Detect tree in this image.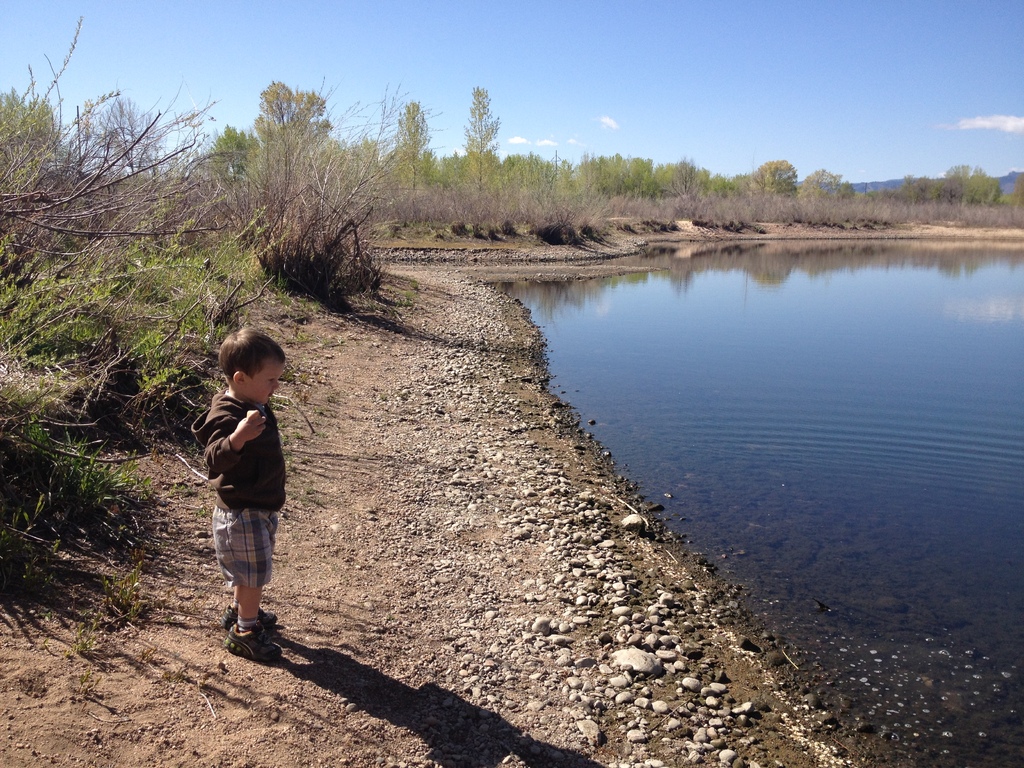
Detection: (x1=192, y1=125, x2=263, y2=205).
